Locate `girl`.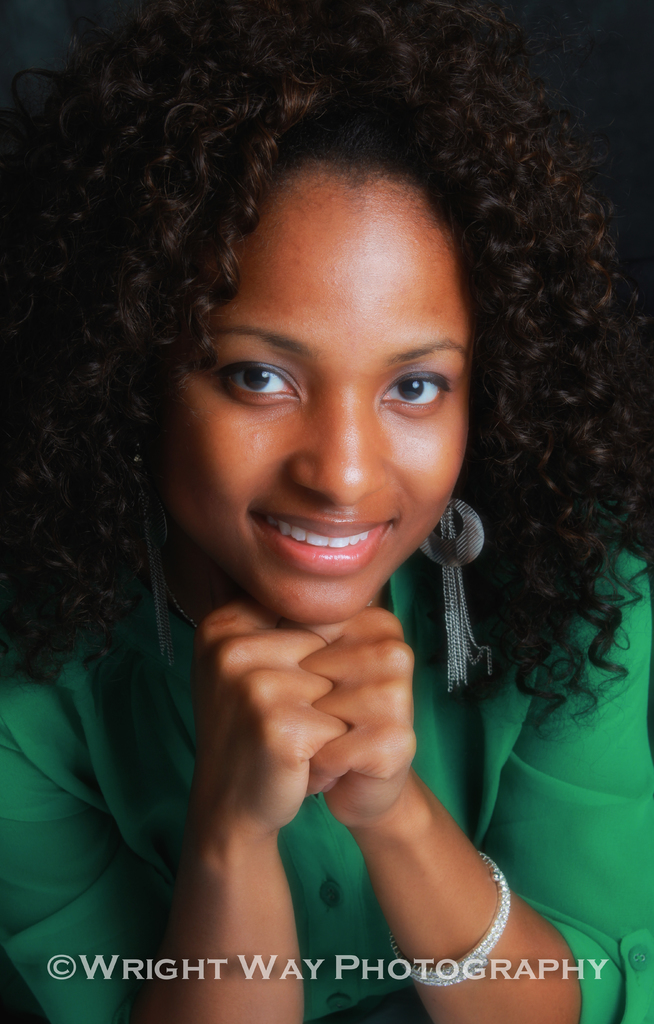
Bounding box: select_region(0, 0, 653, 1023).
